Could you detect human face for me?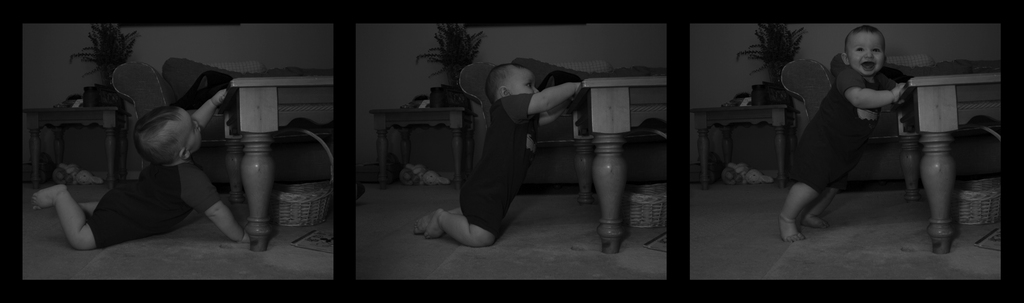
Detection result: 848, 33, 883, 78.
